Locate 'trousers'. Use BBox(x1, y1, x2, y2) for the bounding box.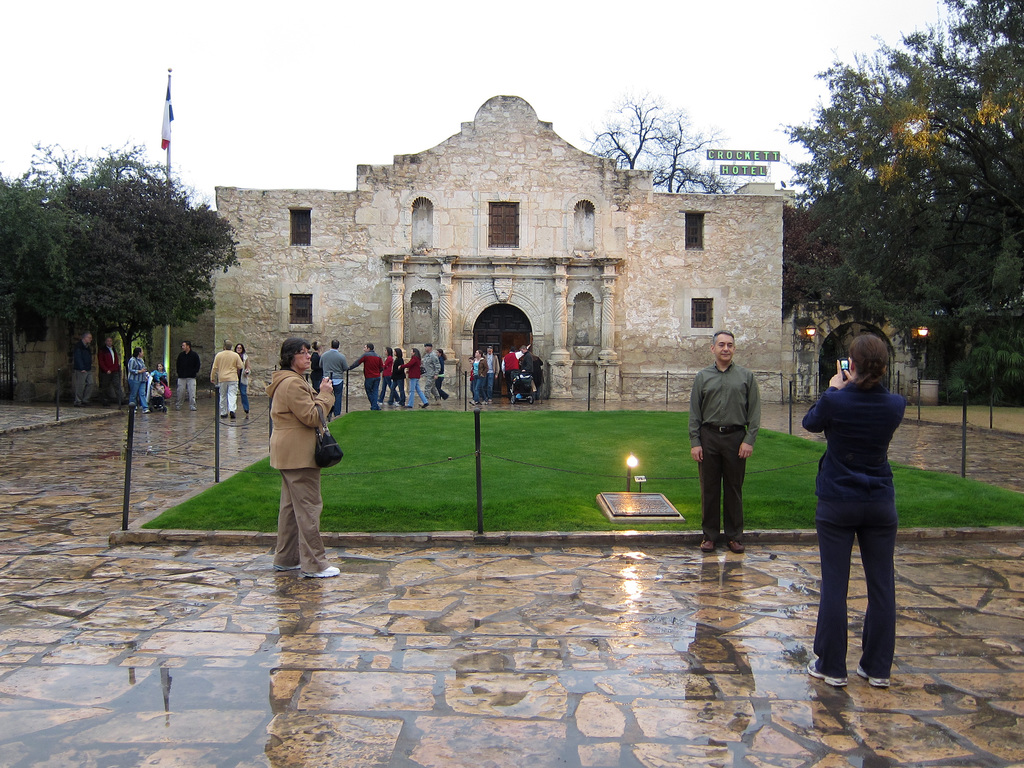
BBox(382, 380, 397, 401).
